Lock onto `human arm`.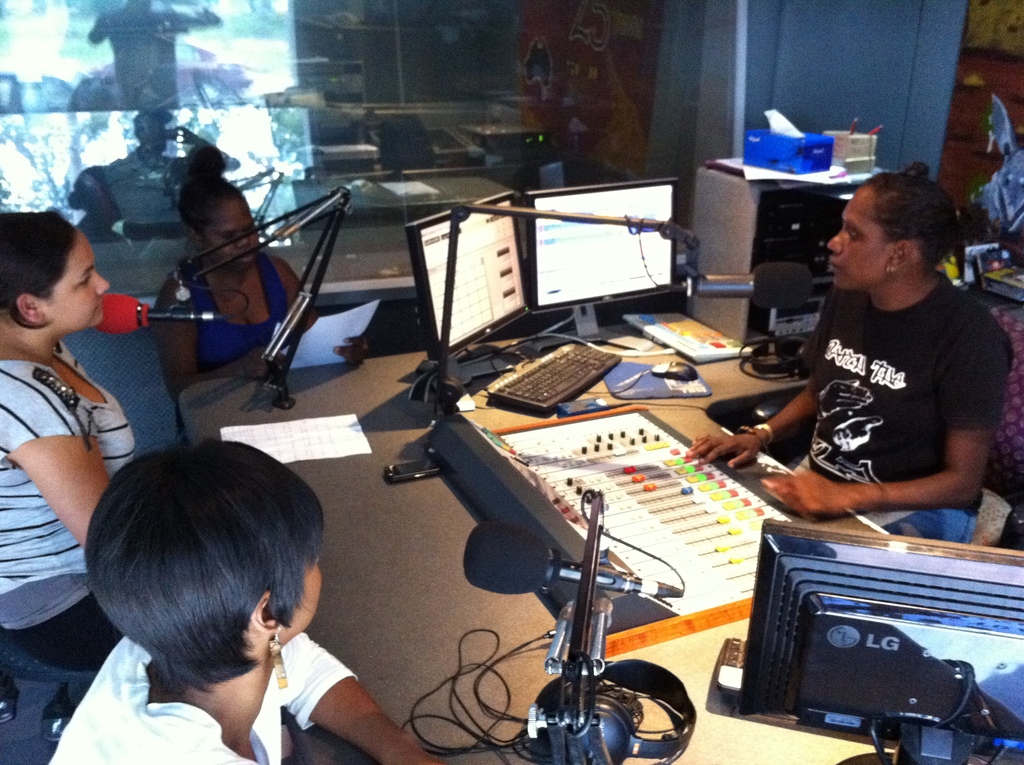
Locked: detection(275, 631, 451, 764).
